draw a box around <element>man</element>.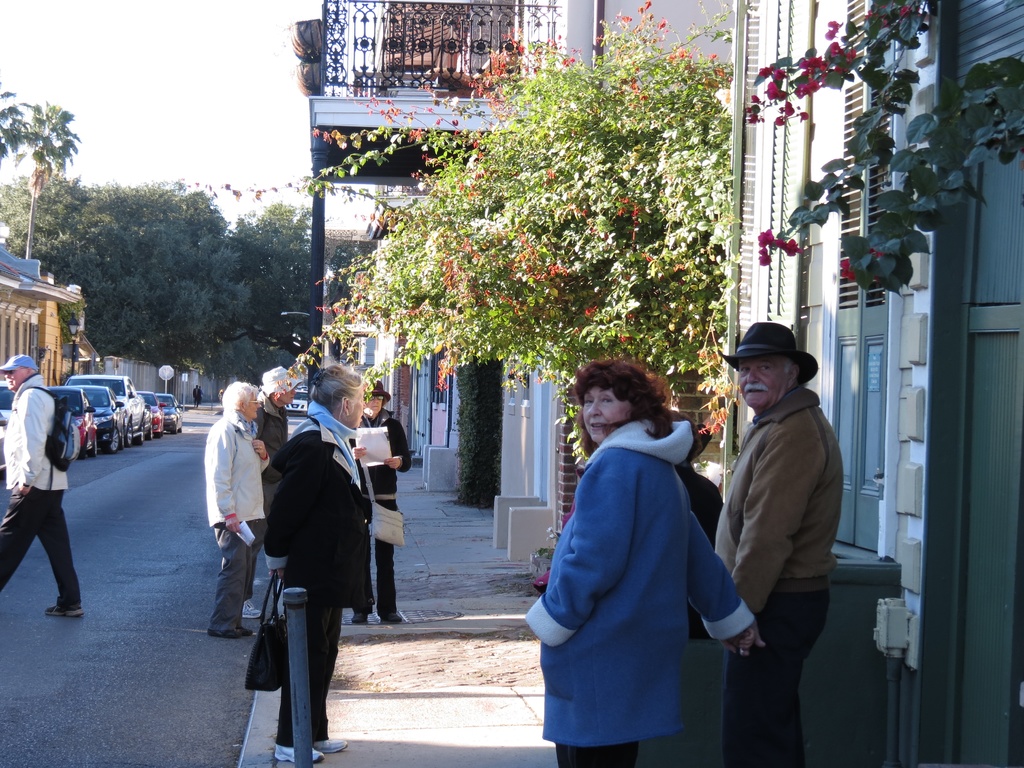
pyautogui.locateOnScreen(0, 347, 83, 621).
